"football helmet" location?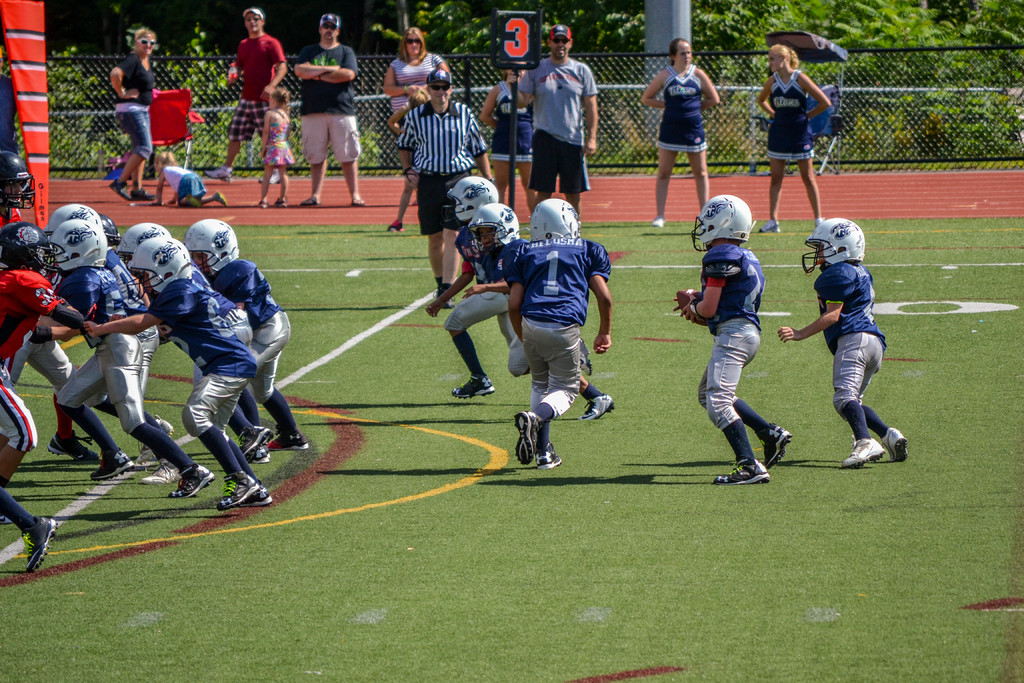
left=44, top=201, right=102, bottom=236
